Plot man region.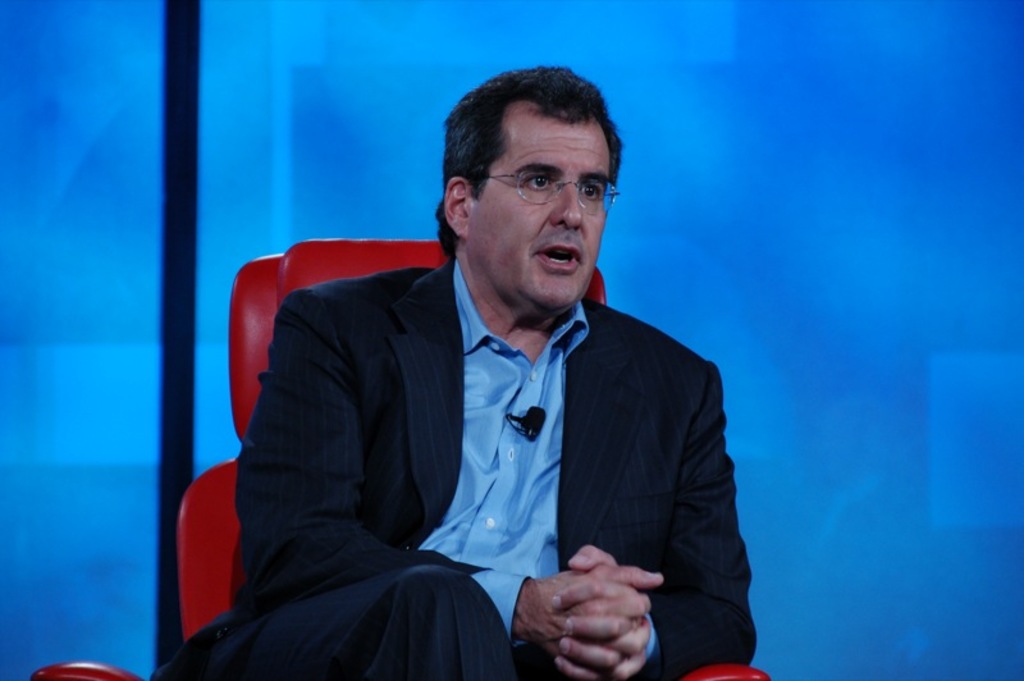
Plotted at <bbox>145, 61, 760, 680</bbox>.
